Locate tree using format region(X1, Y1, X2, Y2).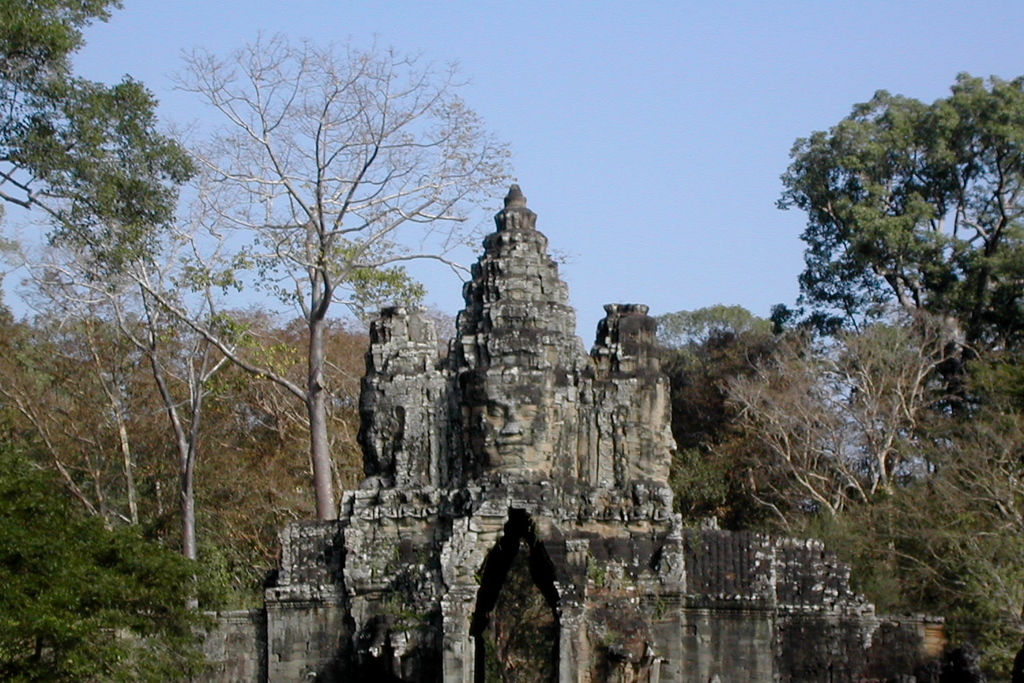
region(679, 347, 738, 523).
